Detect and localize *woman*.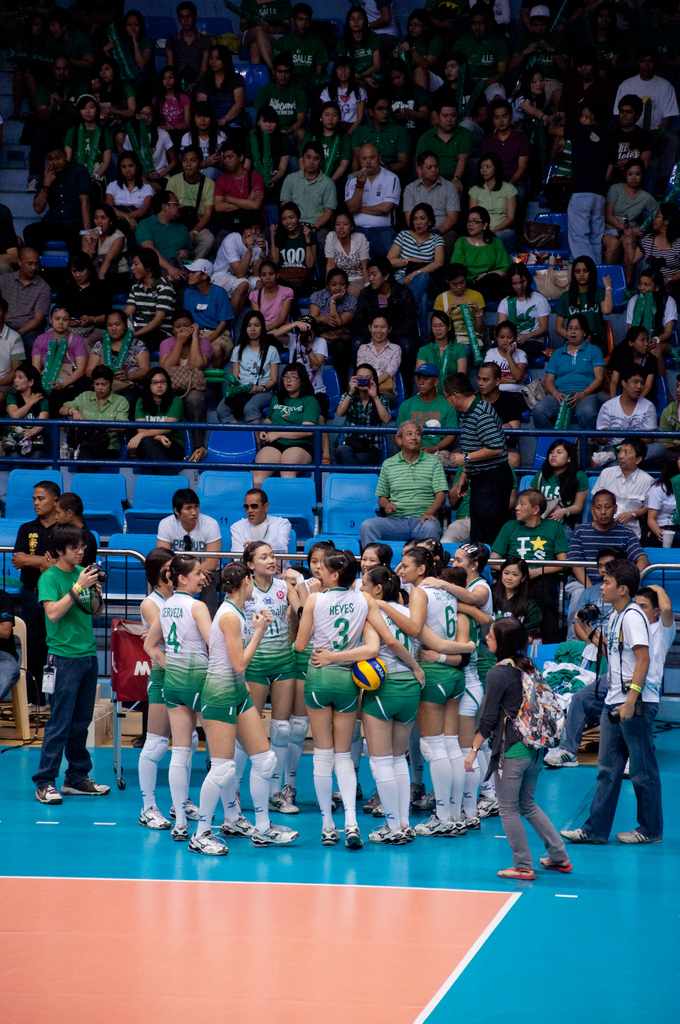
Localized at [x1=487, y1=638, x2=580, y2=890].
